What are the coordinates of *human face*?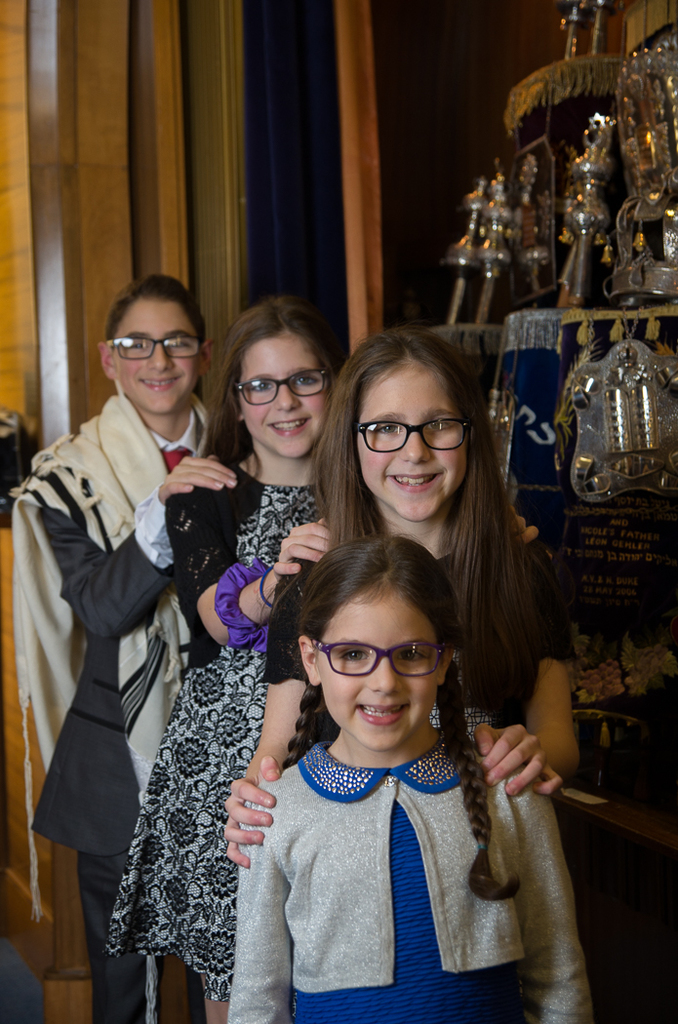
bbox=(354, 360, 465, 525).
